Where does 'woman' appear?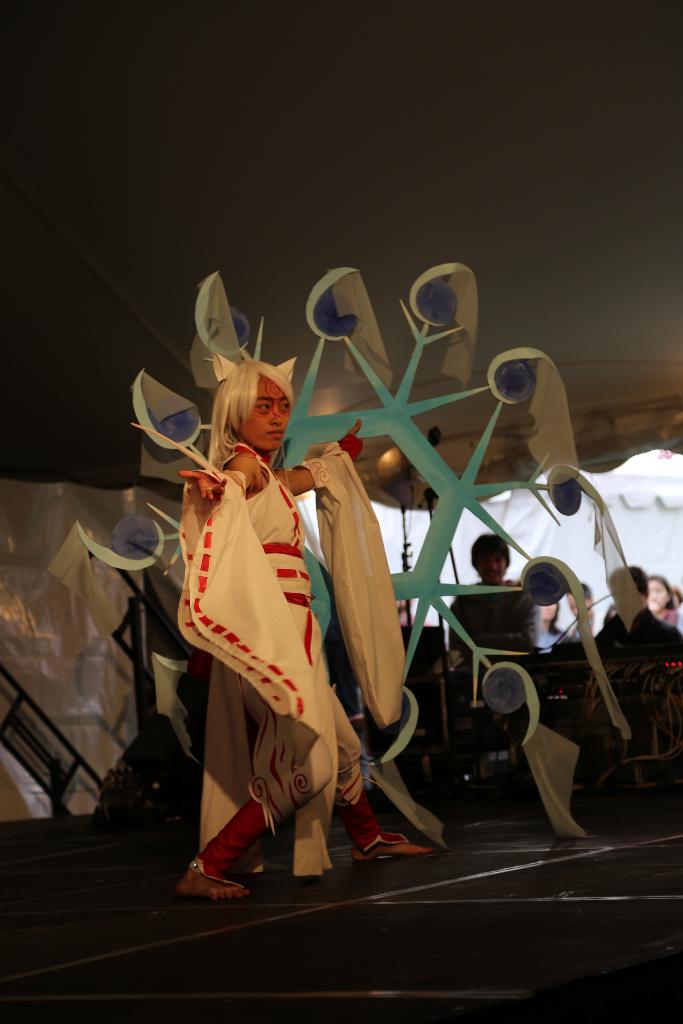
Appears at 165 334 393 881.
